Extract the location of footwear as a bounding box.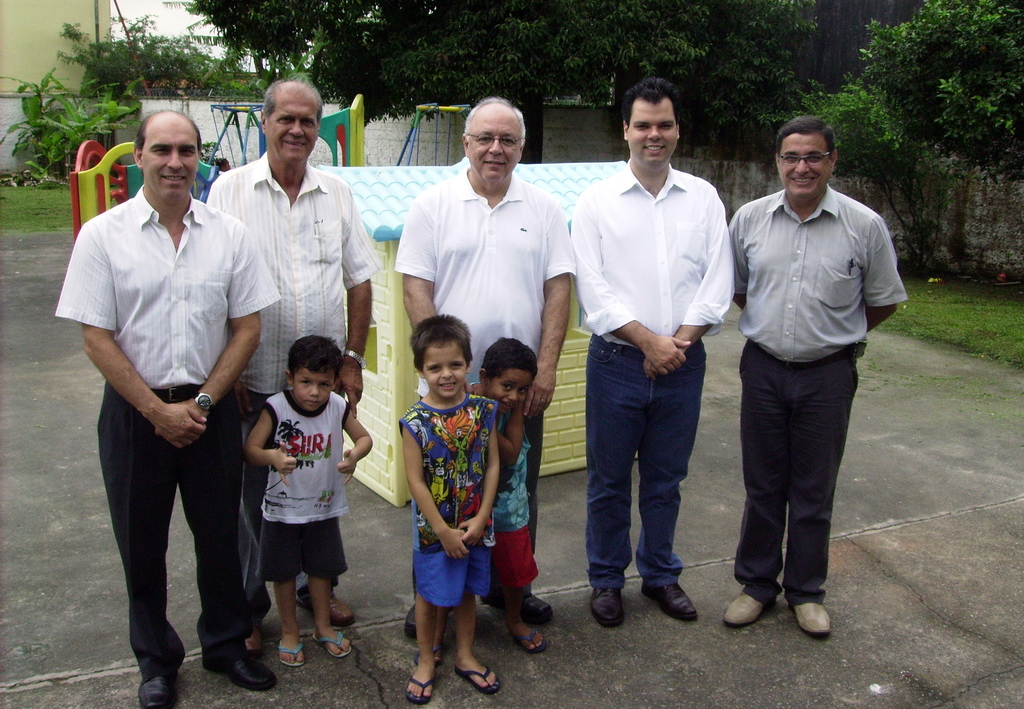
box(645, 564, 705, 639).
